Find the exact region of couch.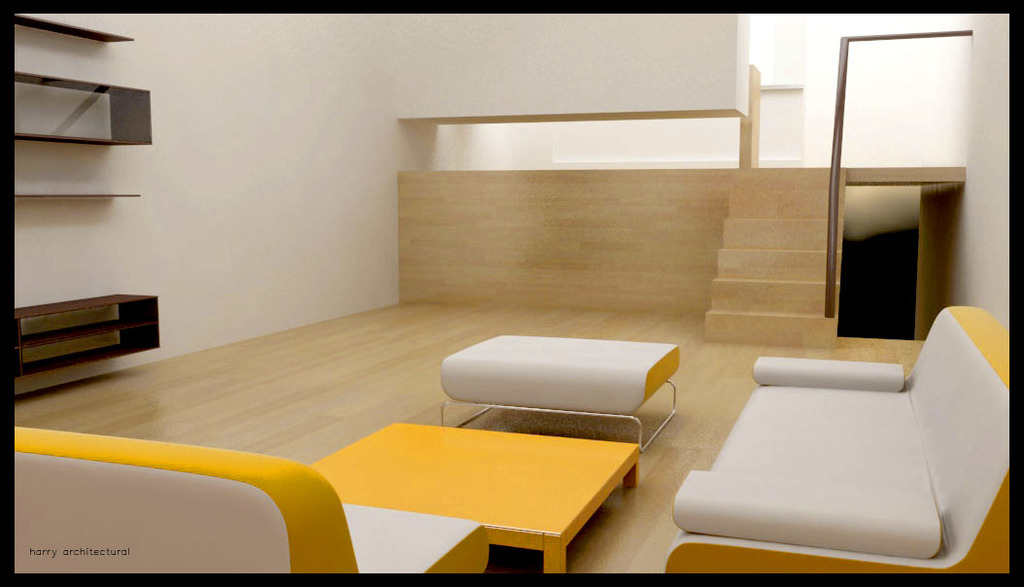
Exact region: (674,310,1004,564).
